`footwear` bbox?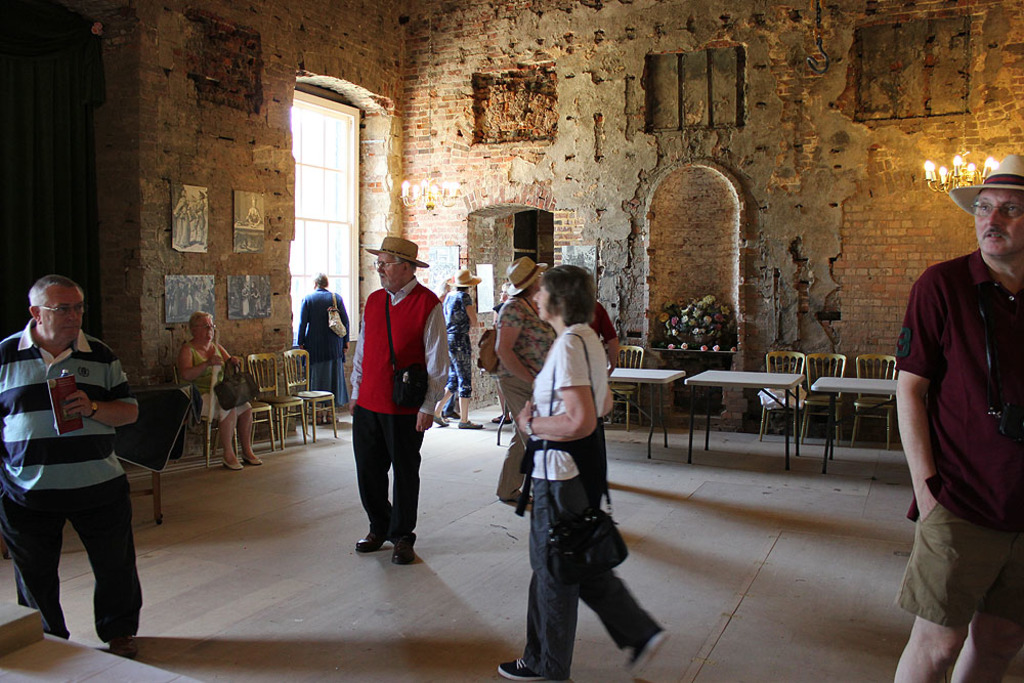
l=435, t=414, r=449, b=428
